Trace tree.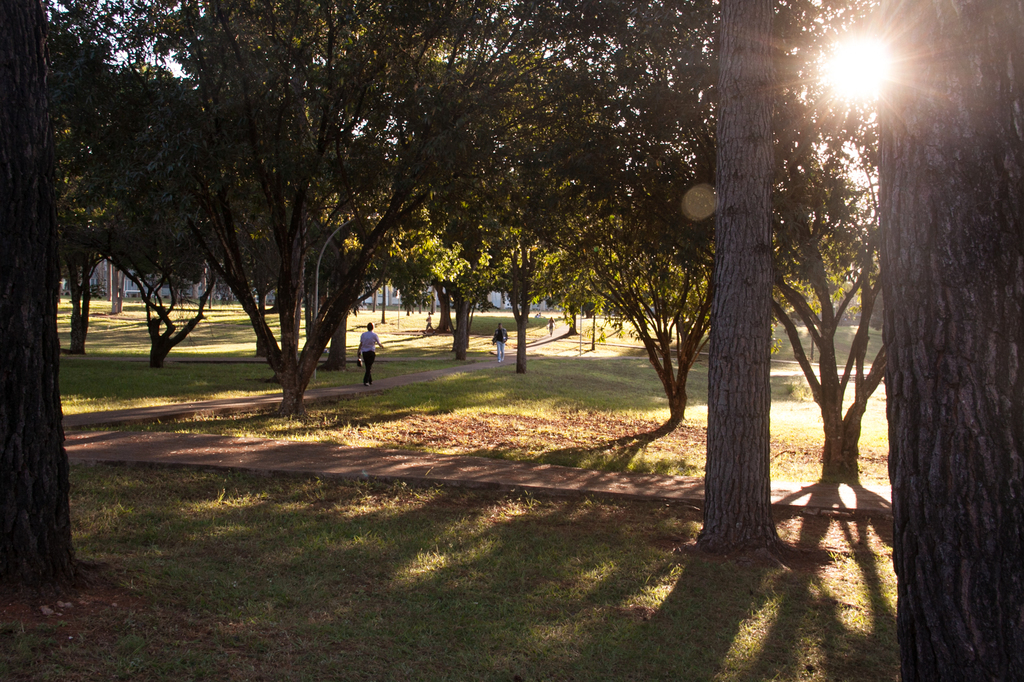
Traced to {"x1": 0, "y1": 0, "x2": 91, "y2": 601}.
